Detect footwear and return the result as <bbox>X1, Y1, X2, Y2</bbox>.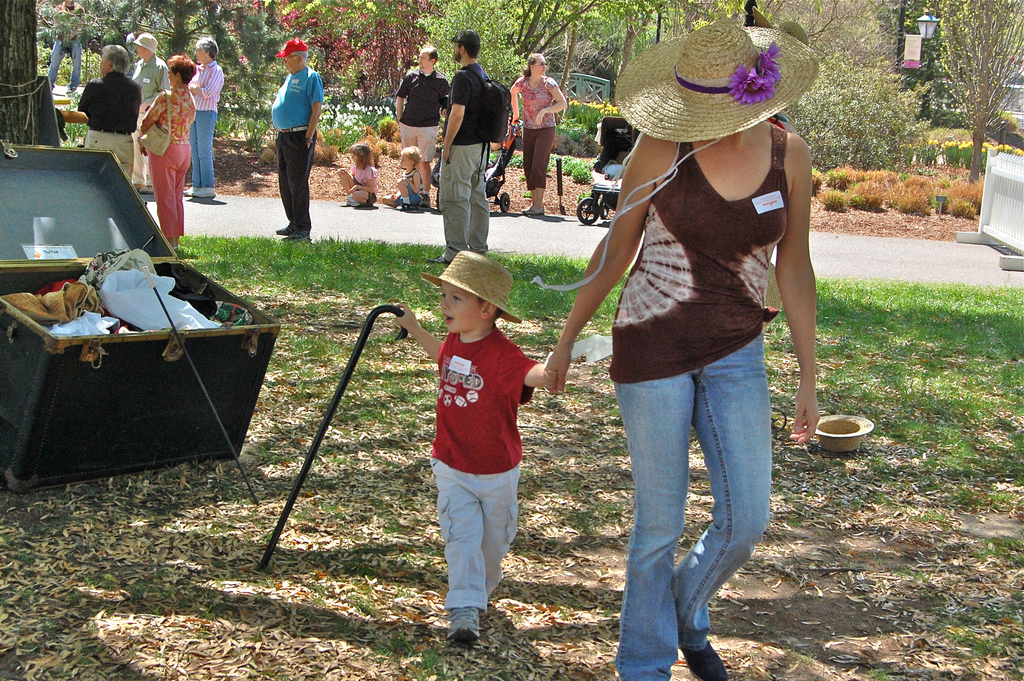
<bbox>291, 233, 312, 240</bbox>.
